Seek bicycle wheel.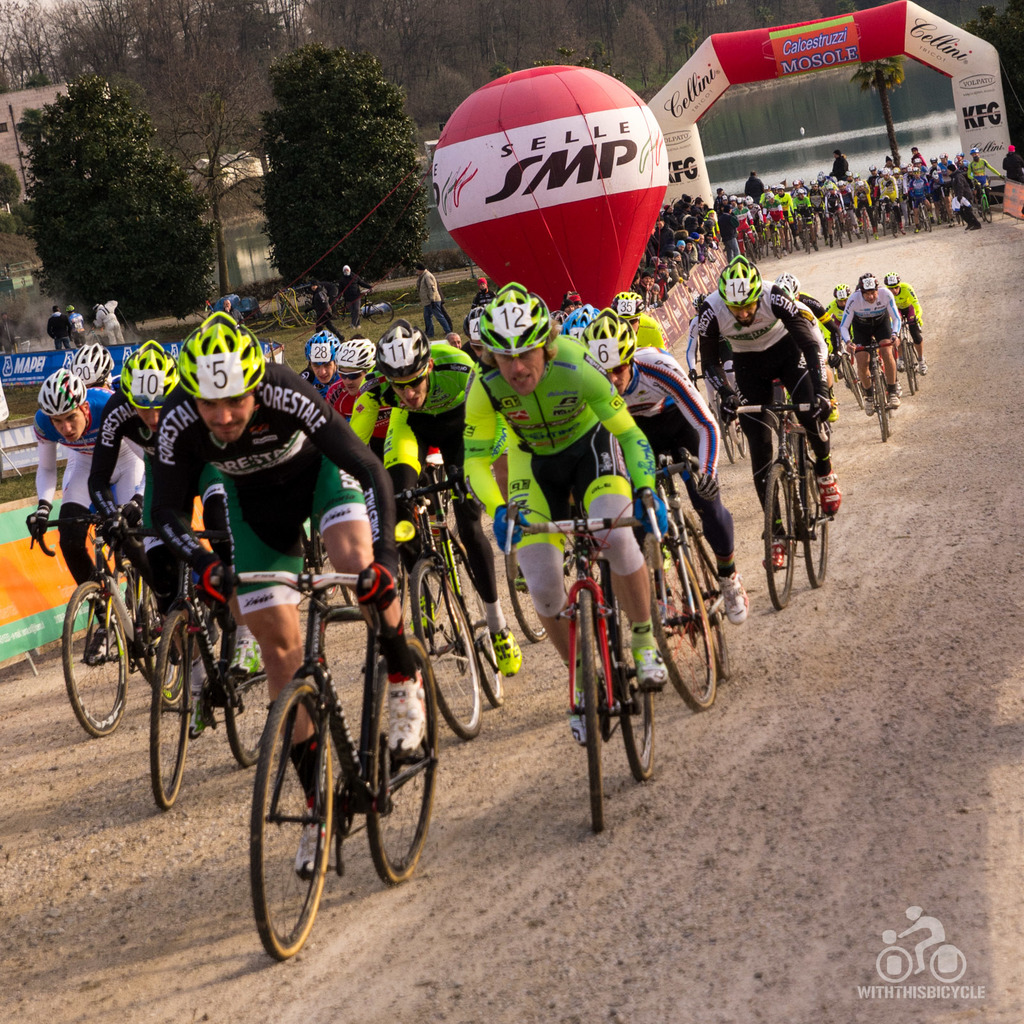
(135, 591, 196, 715).
